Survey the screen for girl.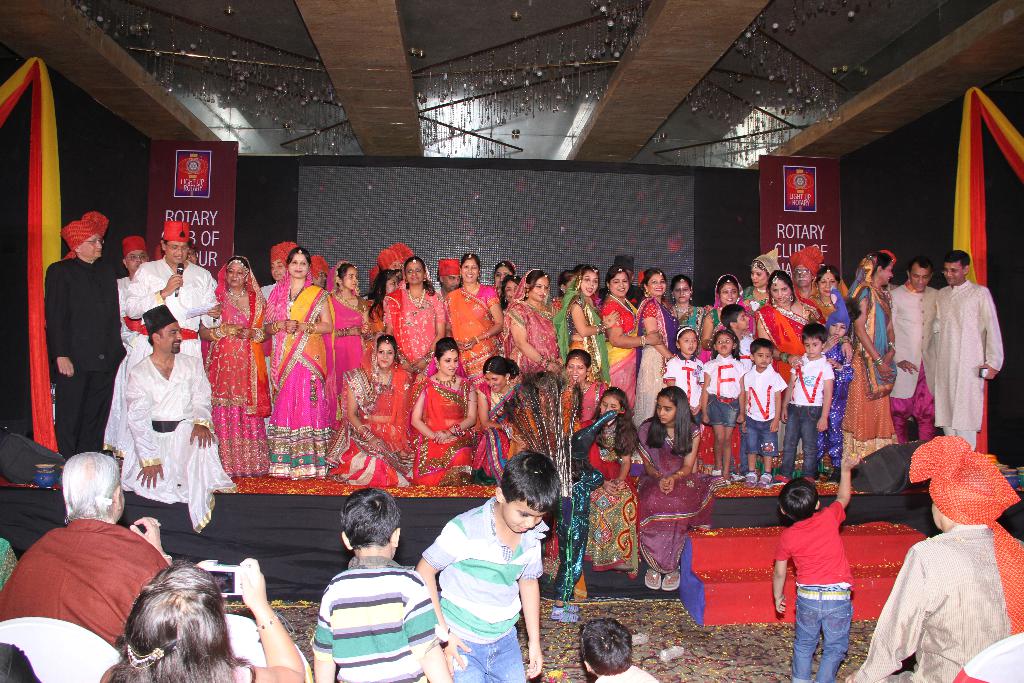
Survey found: [left=702, top=273, right=746, bottom=349].
